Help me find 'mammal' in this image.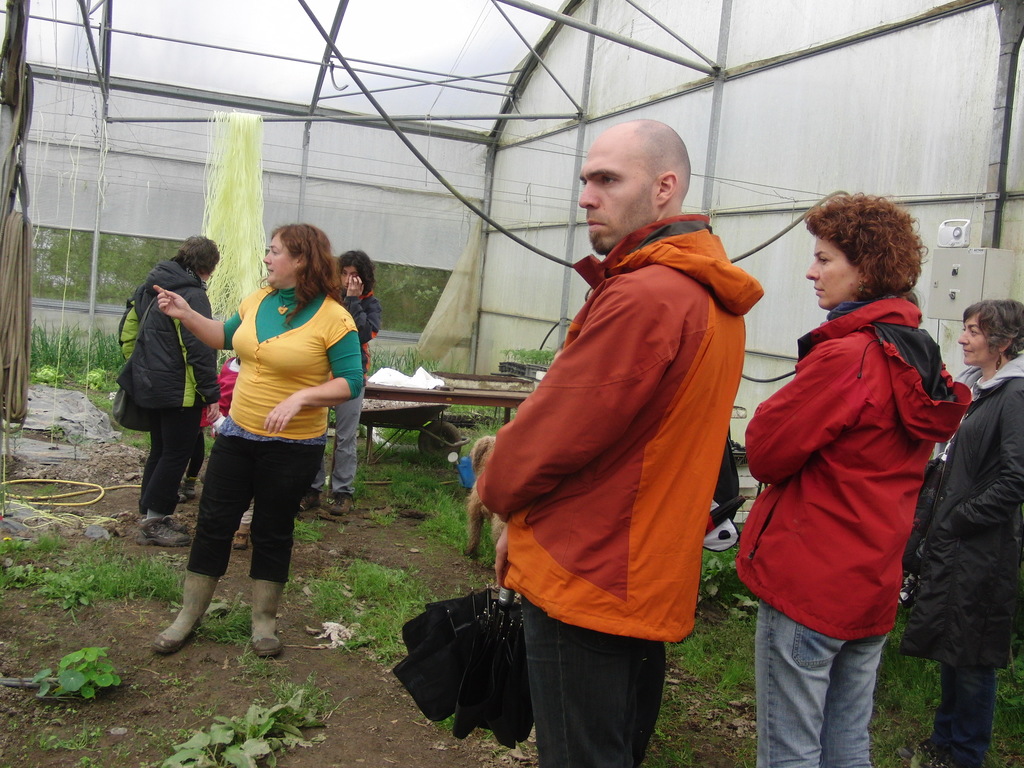
Found it: 168/233/356/616.
